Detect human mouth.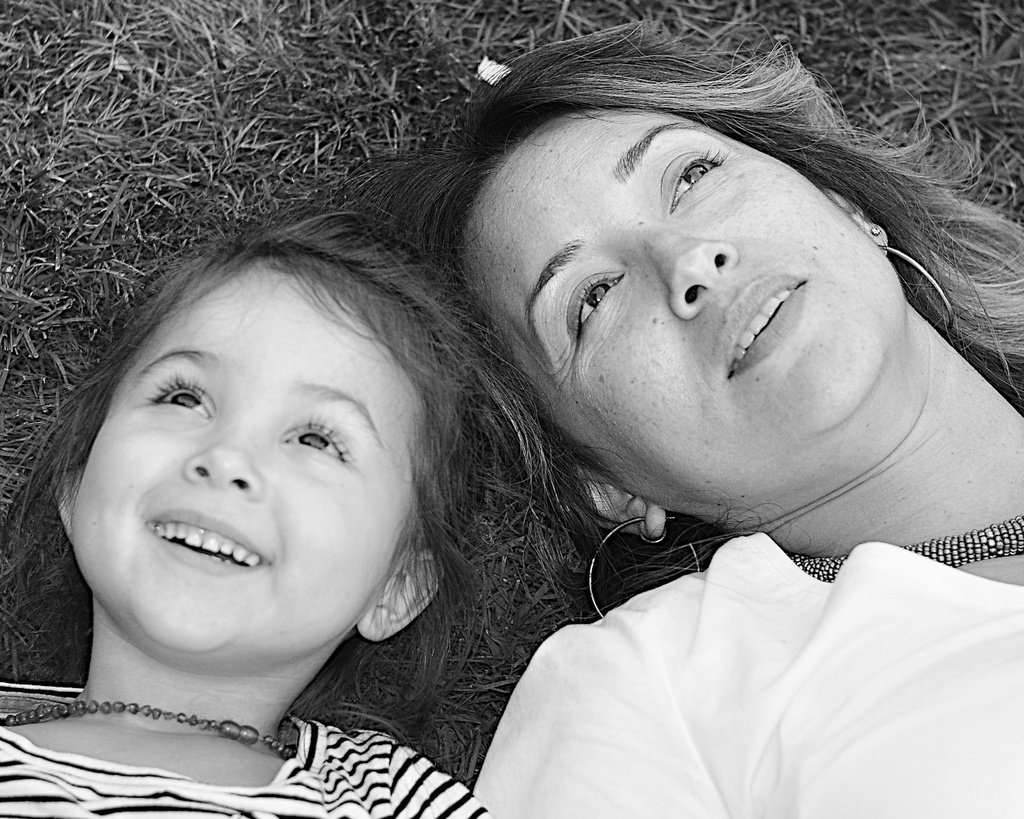
Detected at 141, 503, 275, 578.
